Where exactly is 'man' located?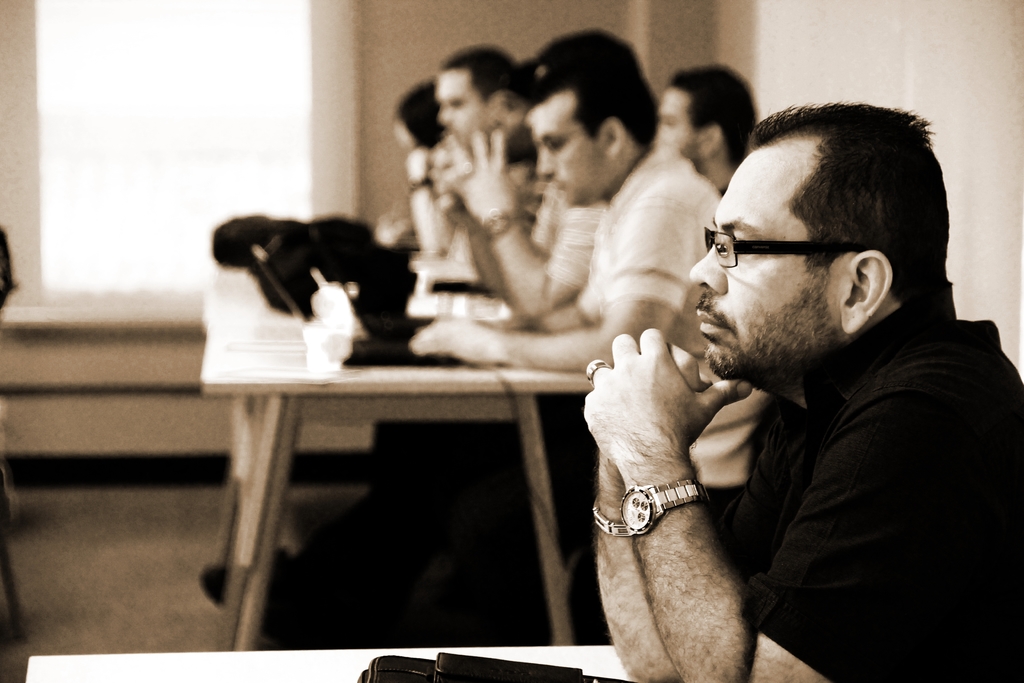
Its bounding box is region(433, 40, 524, 267).
